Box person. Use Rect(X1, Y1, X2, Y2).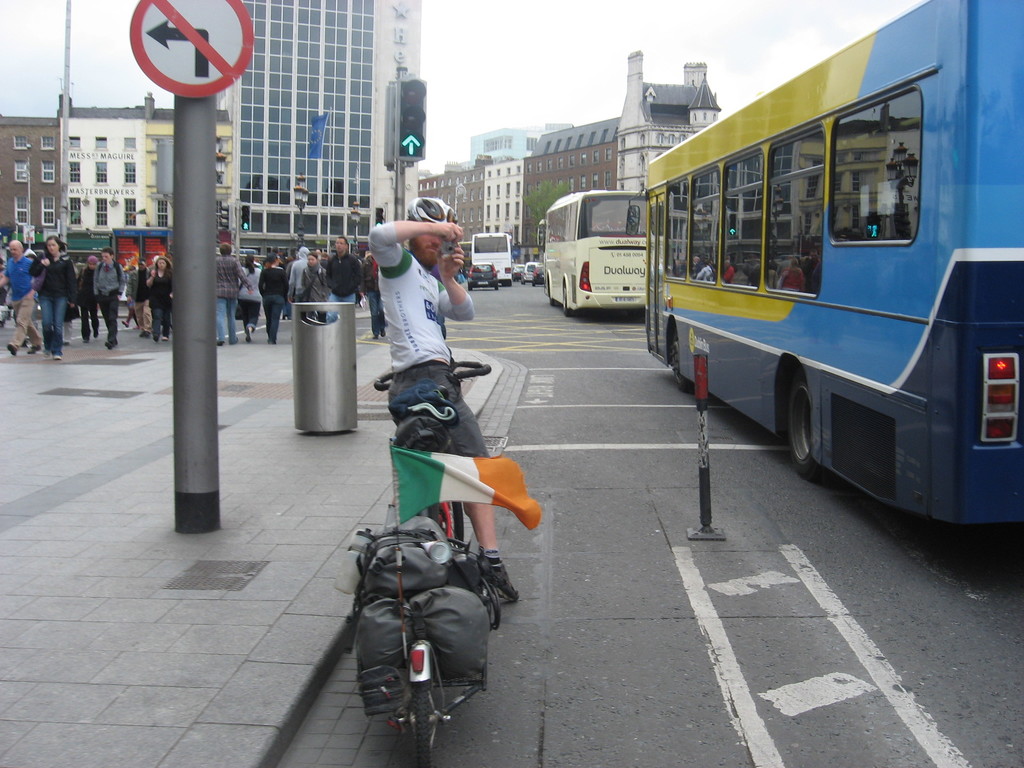
Rect(259, 251, 290, 346).
